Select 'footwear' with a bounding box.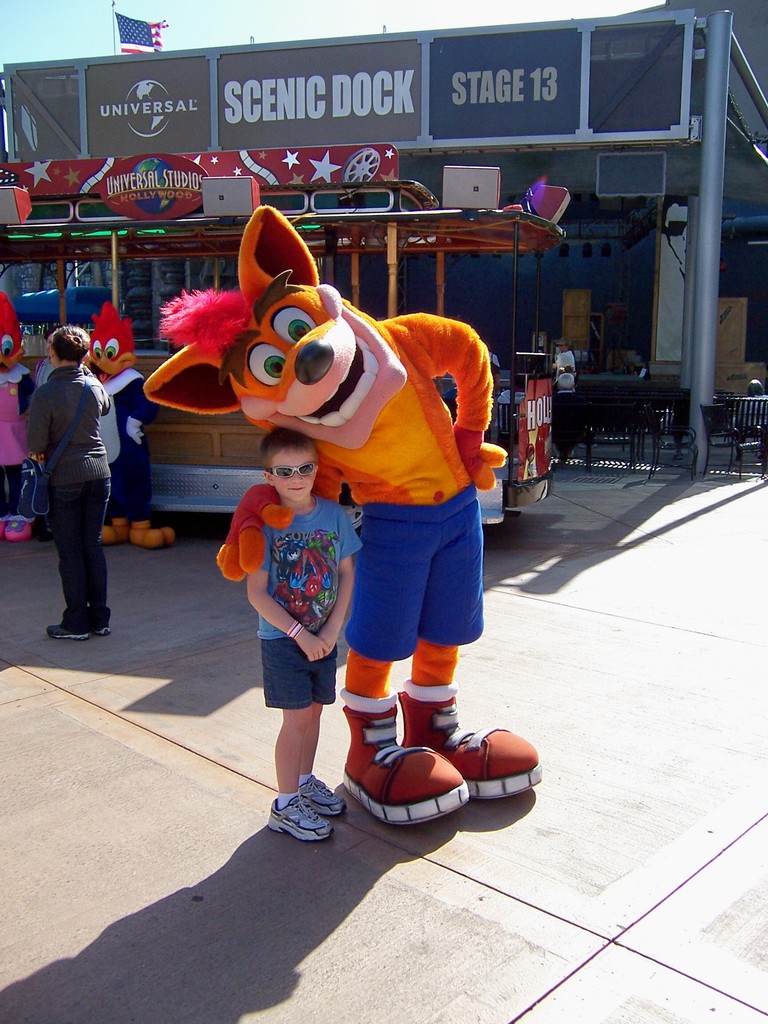
<region>262, 796, 346, 843</region>.
